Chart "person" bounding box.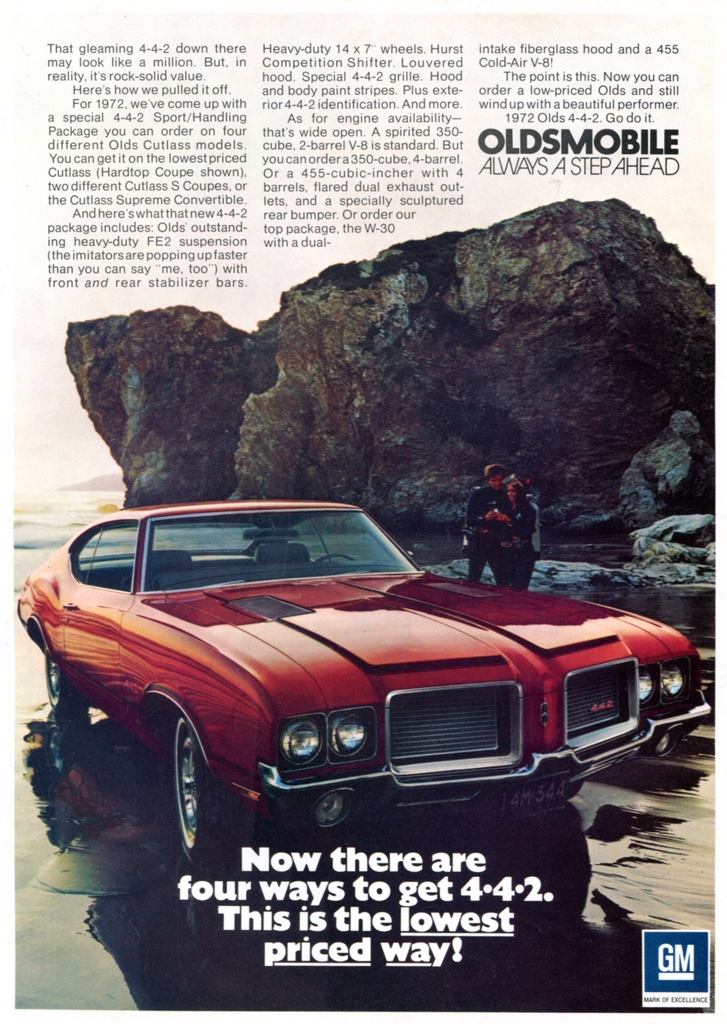
Charted: BBox(494, 481, 543, 588).
